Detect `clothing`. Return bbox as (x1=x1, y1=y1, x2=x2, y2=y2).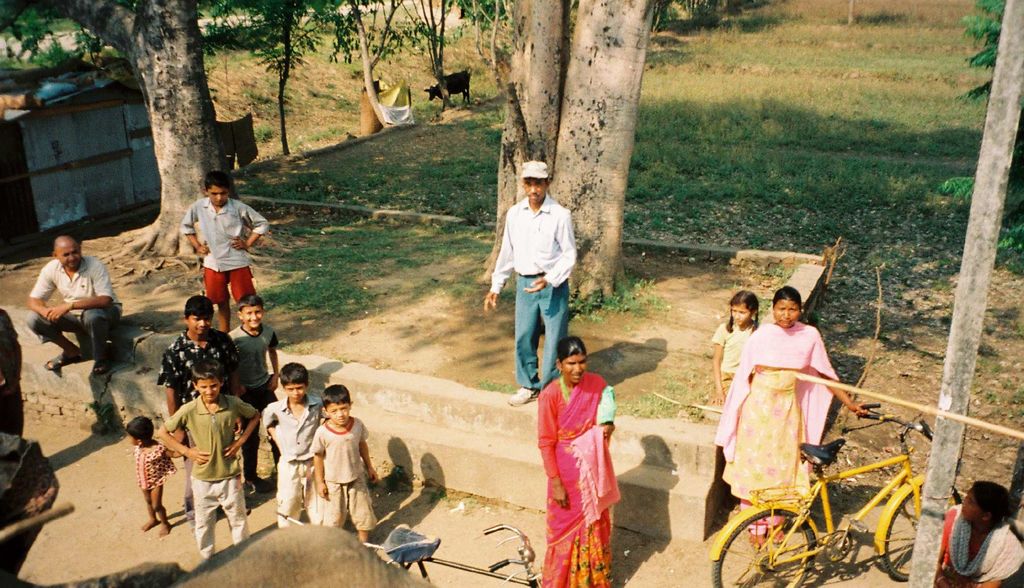
(x1=25, y1=256, x2=124, y2=357).
